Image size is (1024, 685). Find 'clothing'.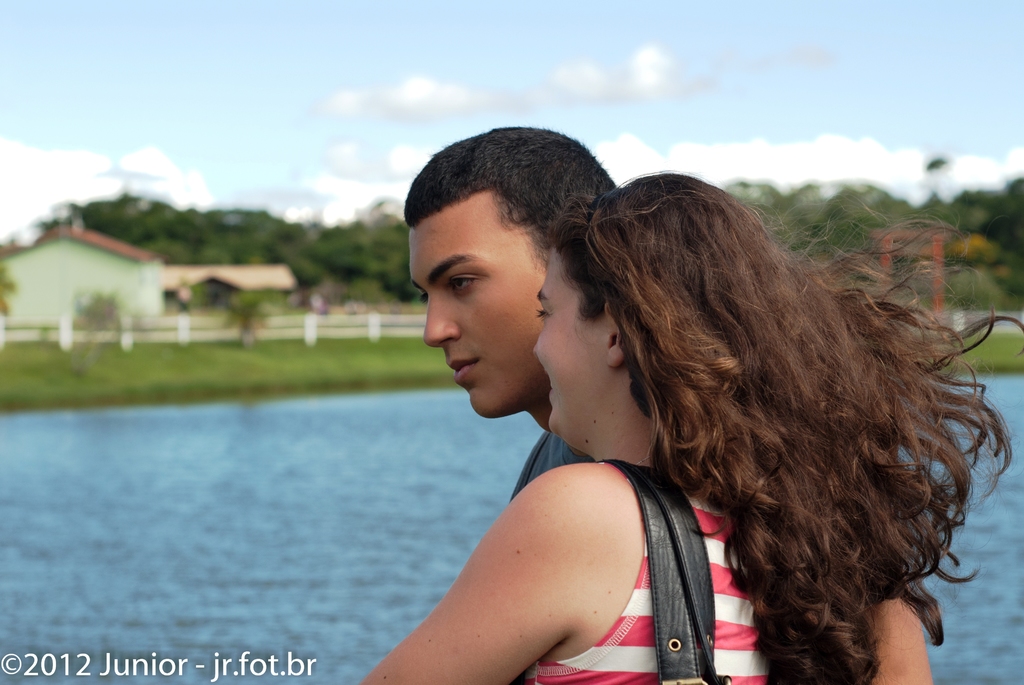
bbox=[518, 462, 778, 684].
